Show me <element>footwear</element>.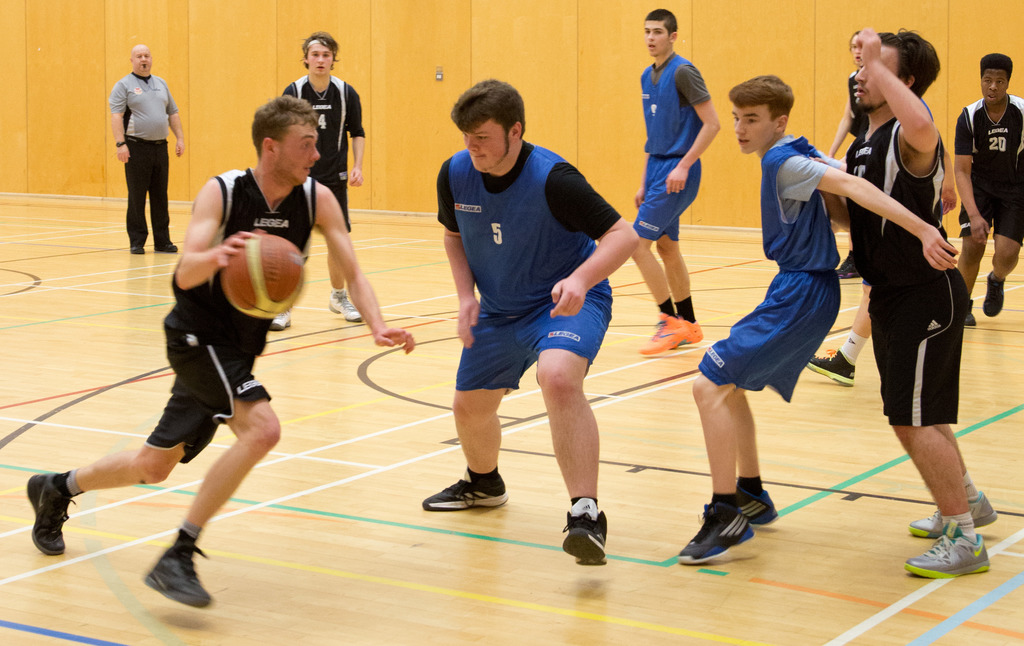
<element>footwear</element> is here: [25,467,73,556].
